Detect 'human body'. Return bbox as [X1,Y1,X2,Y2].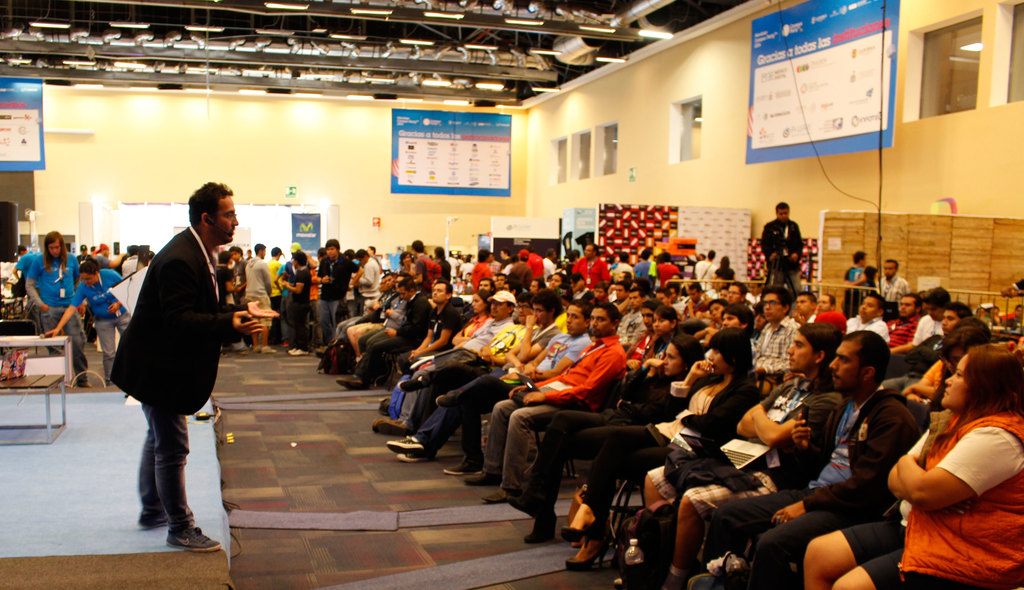
[108,227,279,552].
